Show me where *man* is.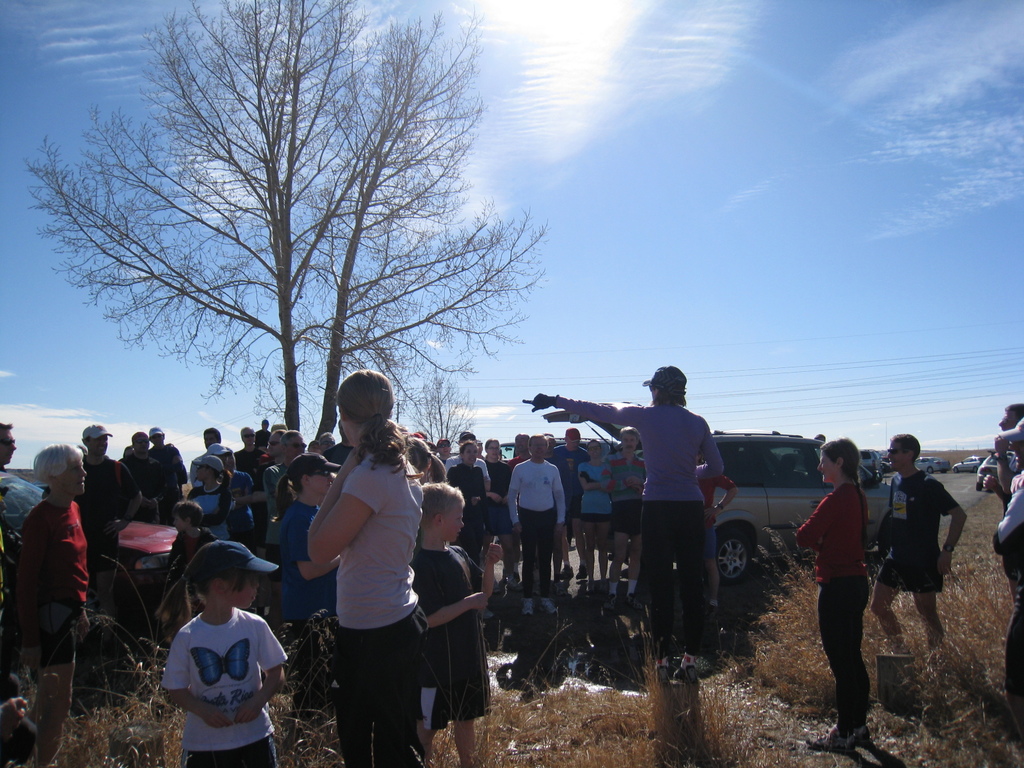
*man* is at (left=79, top=423, right=147, bottom=608).
